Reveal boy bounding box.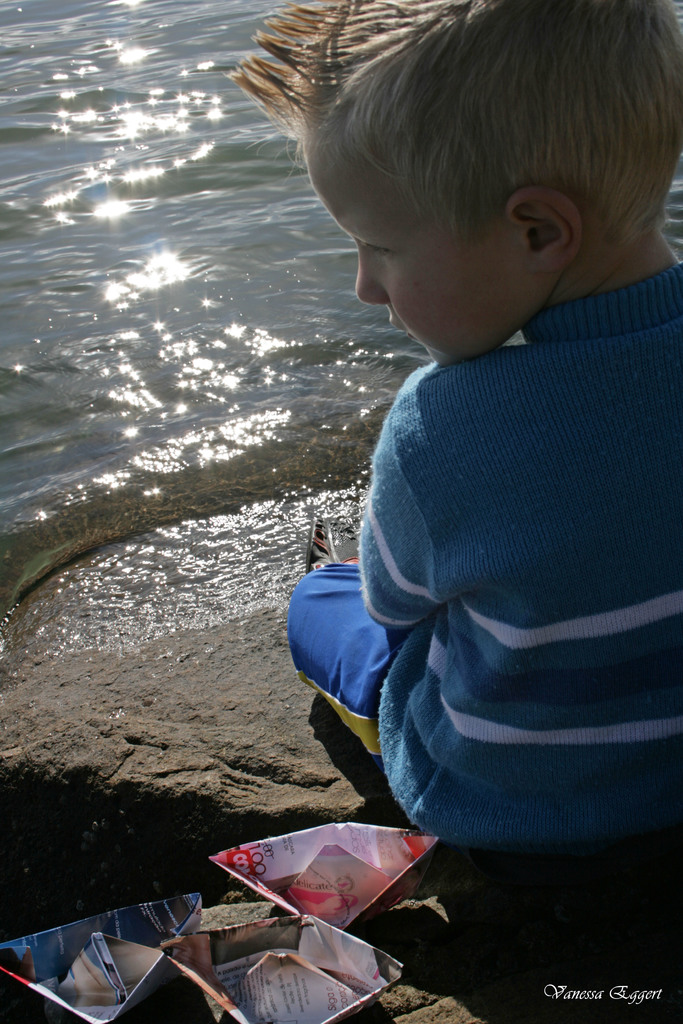
Revealed: region(231, 0, 682, 867).
